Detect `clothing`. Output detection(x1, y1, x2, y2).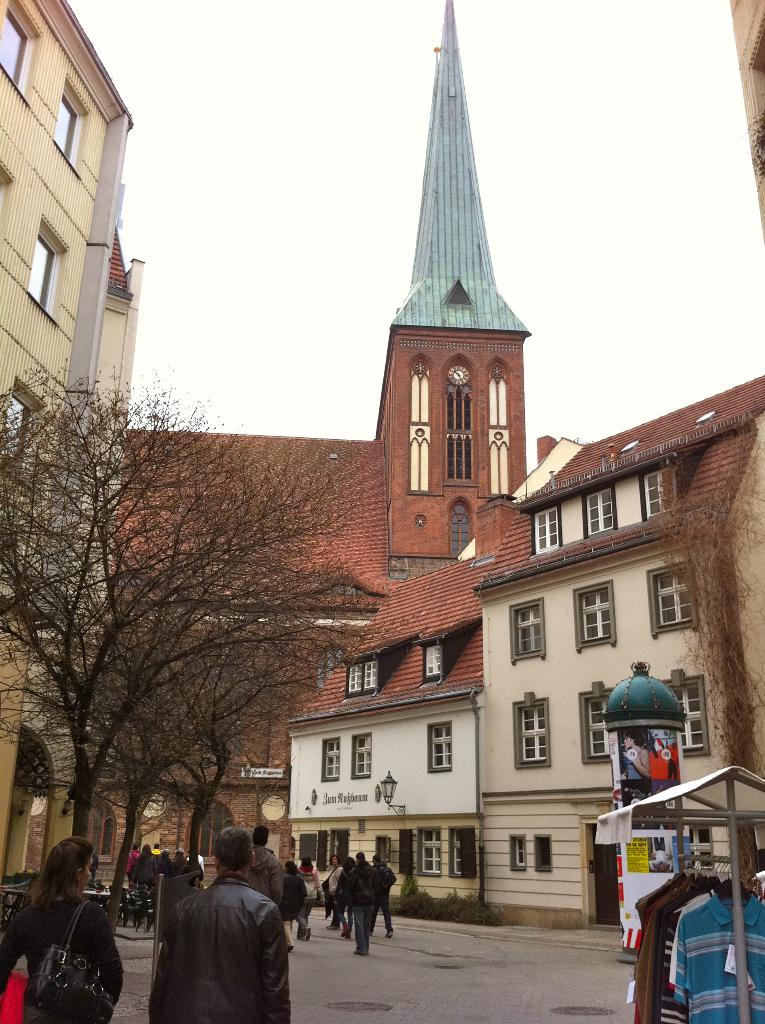
detection(188, 862, 202, 897).
